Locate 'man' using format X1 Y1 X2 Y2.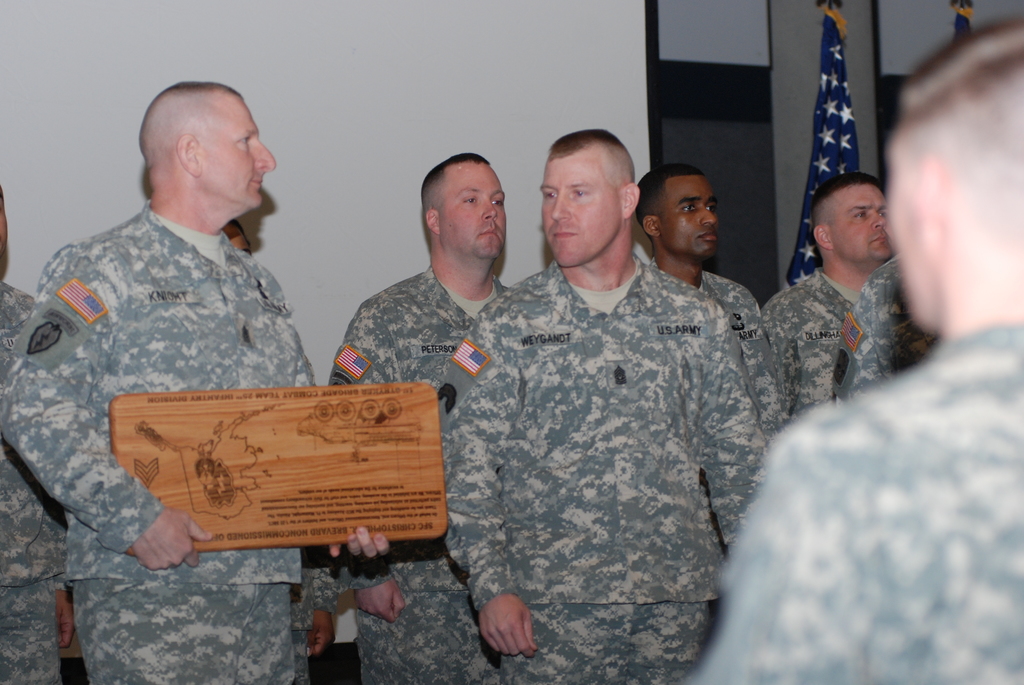
0 83 390 684.
